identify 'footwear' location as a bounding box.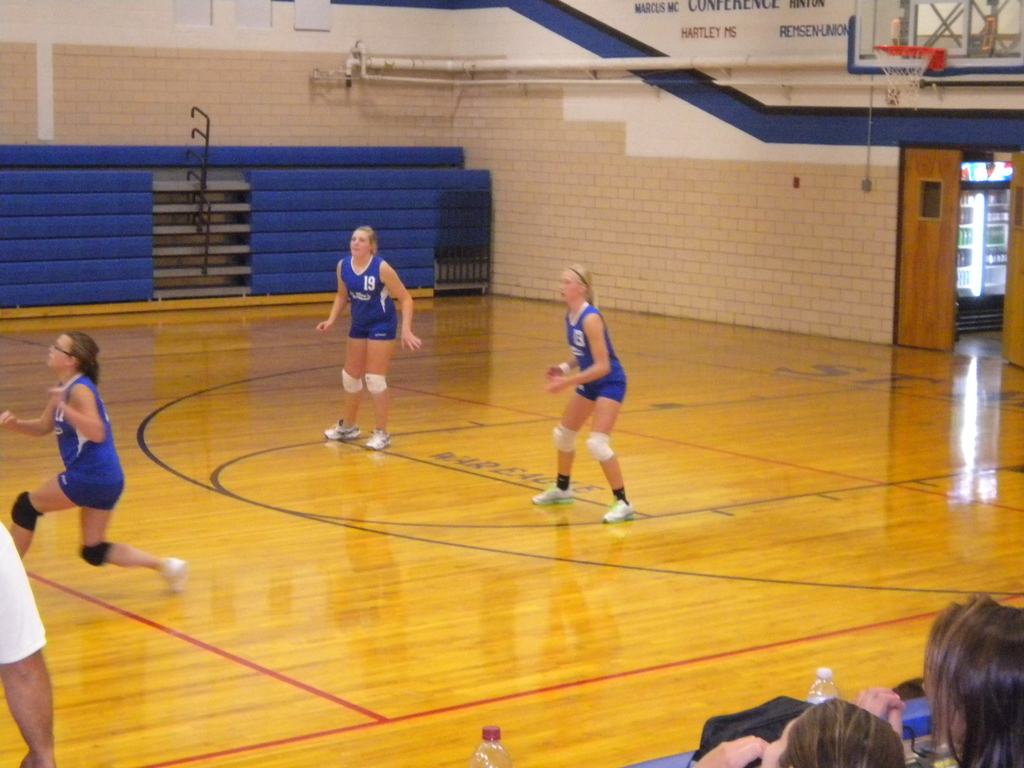
602:497:637:527.
